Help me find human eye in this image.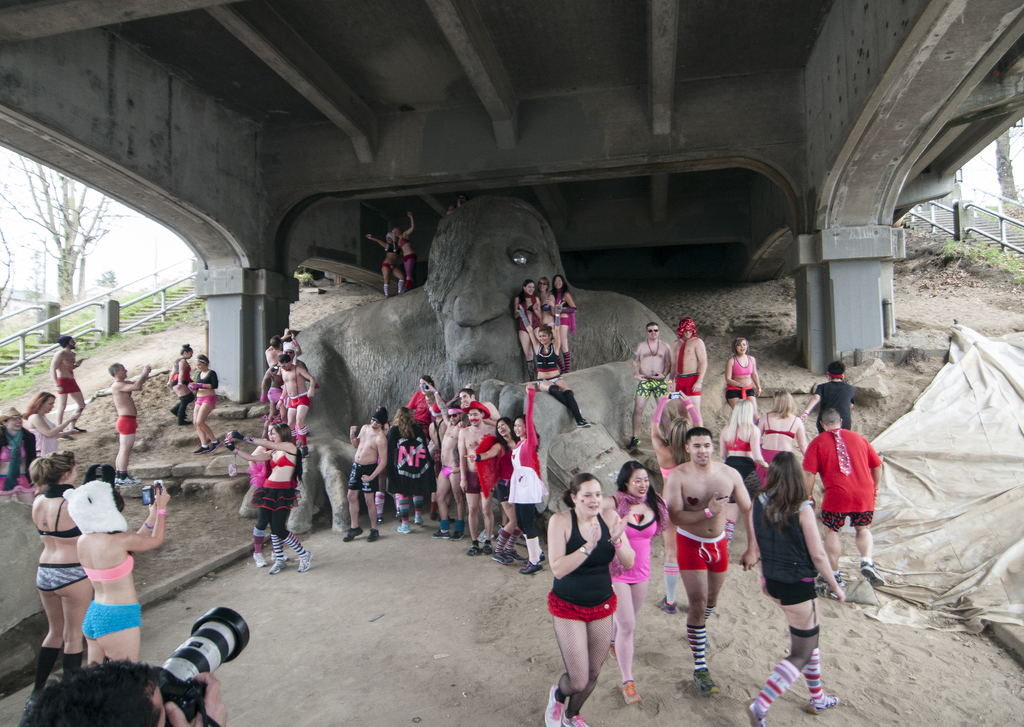
Found it: 635,479,641,484.
